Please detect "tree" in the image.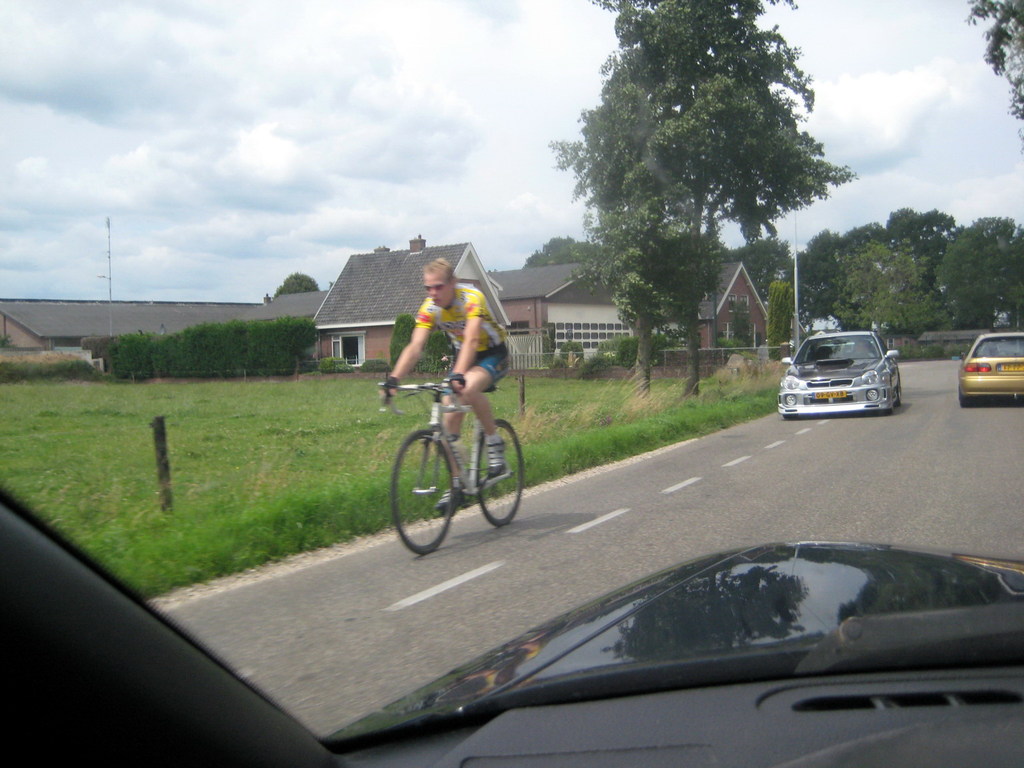
BBox(961, 0, 1023, 157).
